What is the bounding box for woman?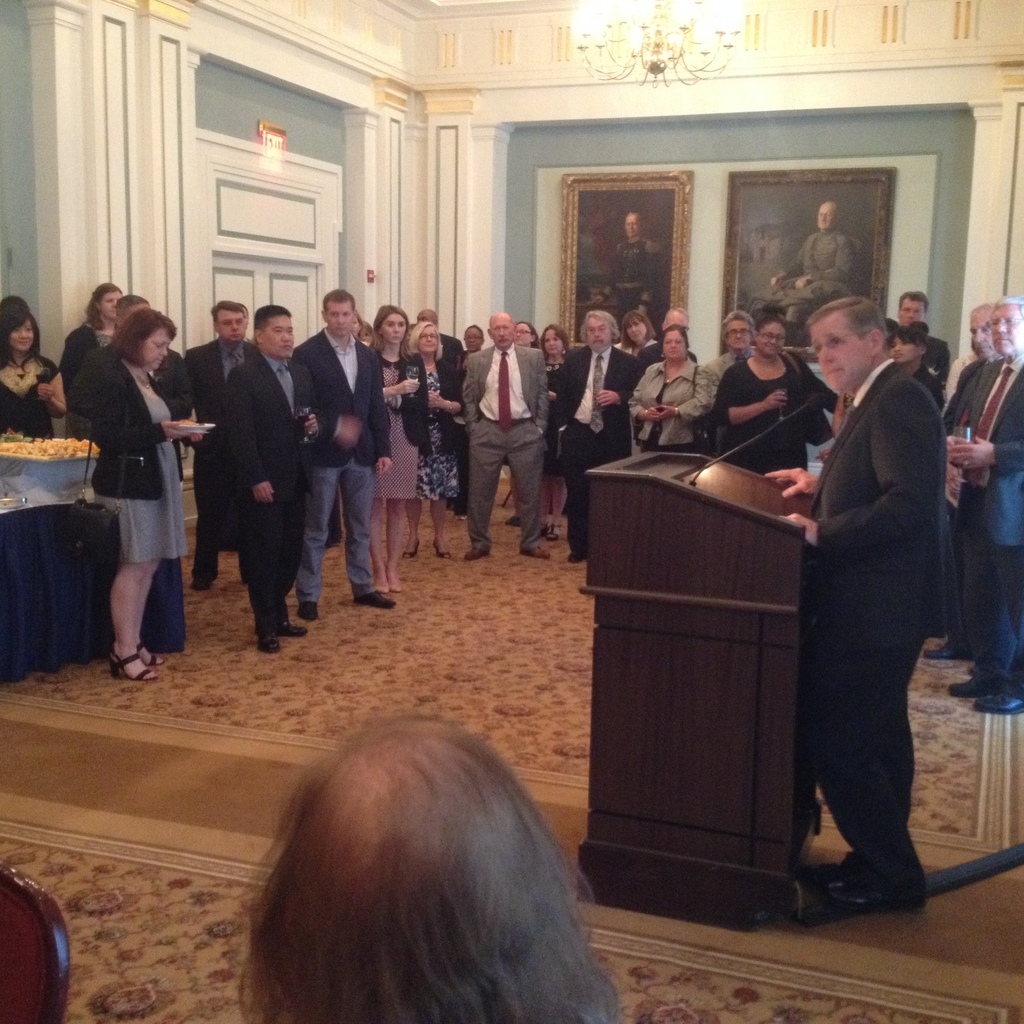
{"left": 404, "top": 322, "right": 462, "bottom": 563}.
